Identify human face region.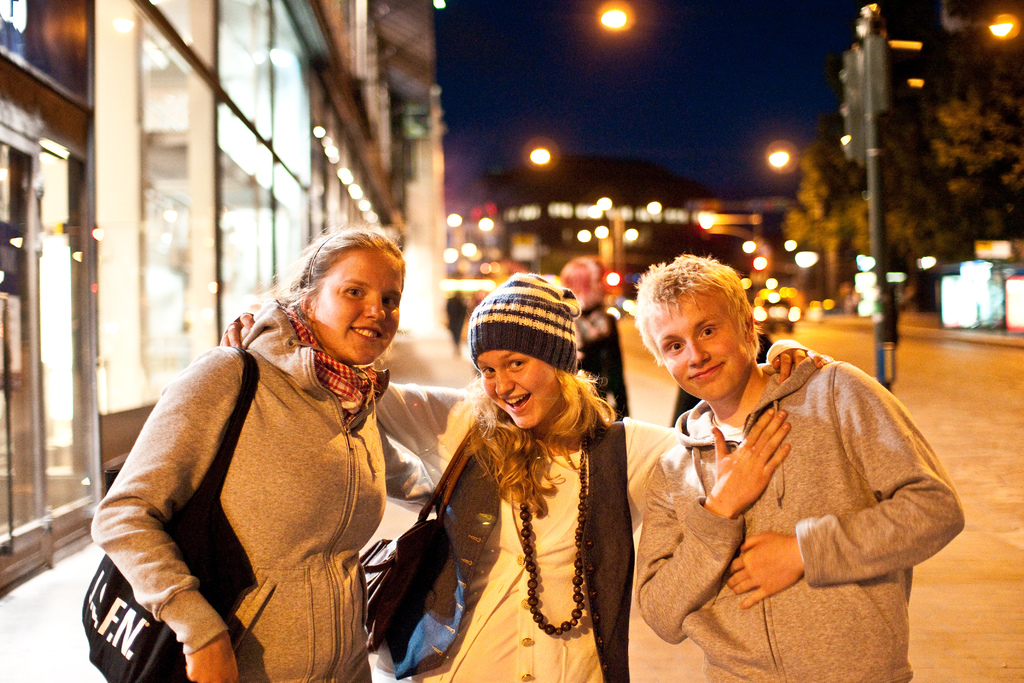
Region: [311, 249, 401, 365].
